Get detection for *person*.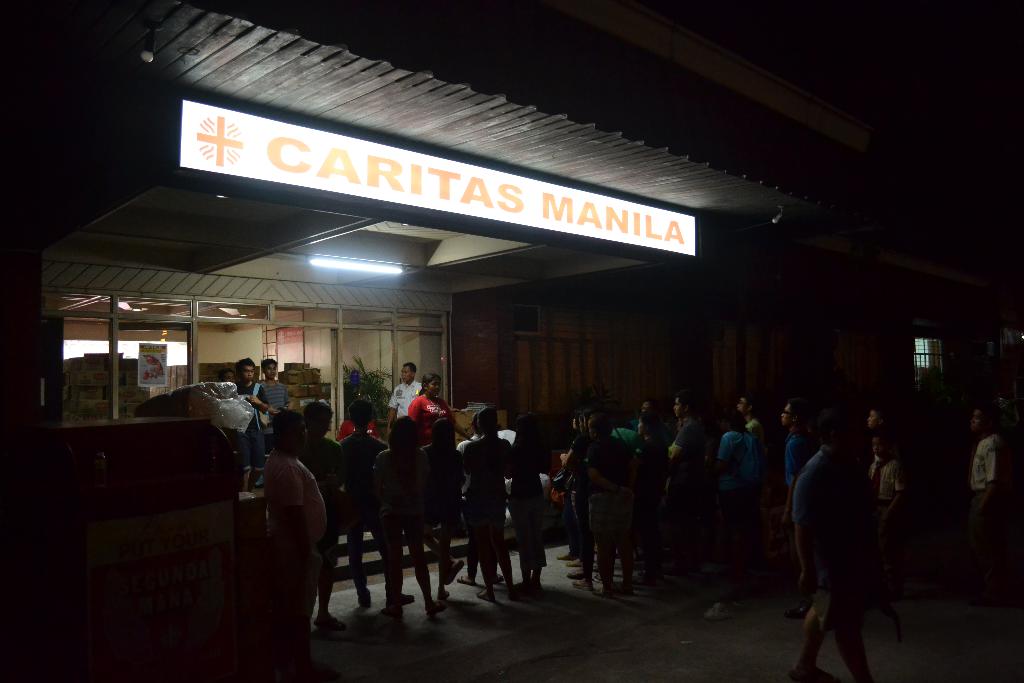
Detection: detection(966, 402, 1002, 562).
